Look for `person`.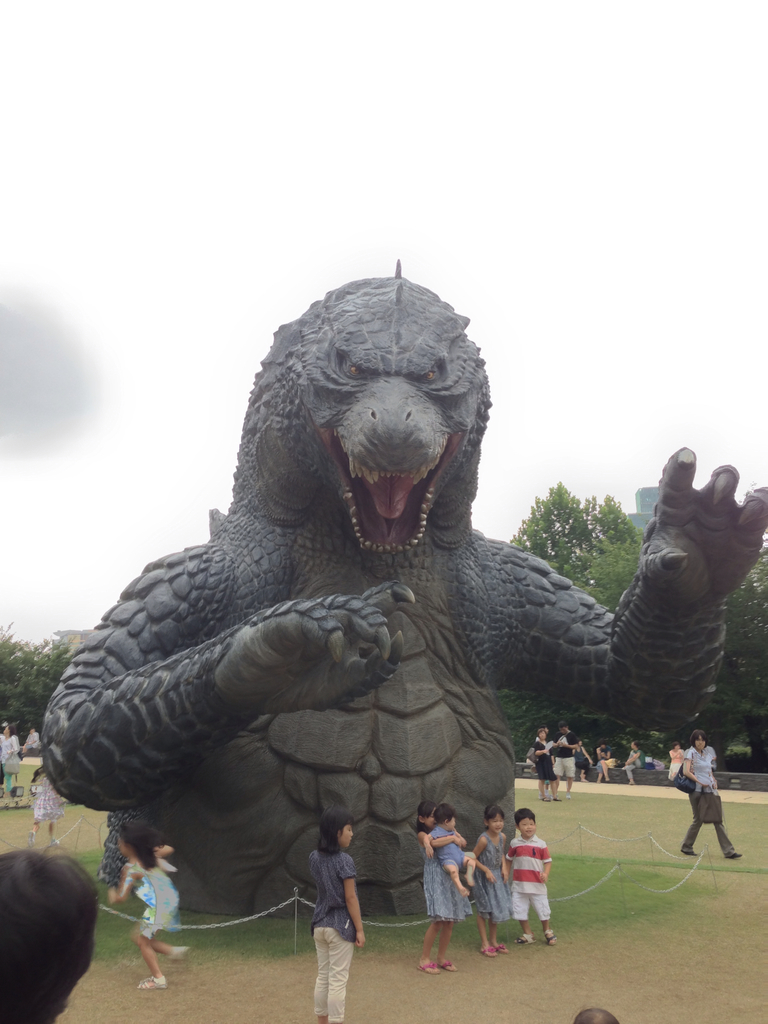
Found: pyautogui.locateOnScreen(677, 737, 744, 860).
